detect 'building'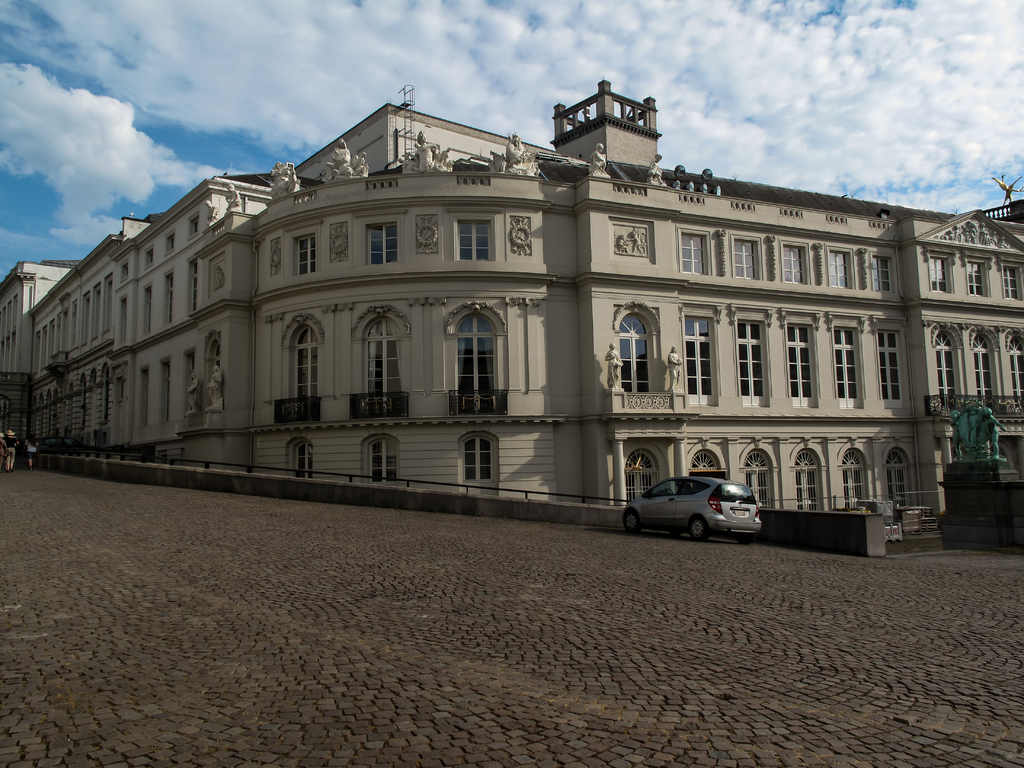
pyautogui.locateOnScreen(0, 81, 1023, 512)
